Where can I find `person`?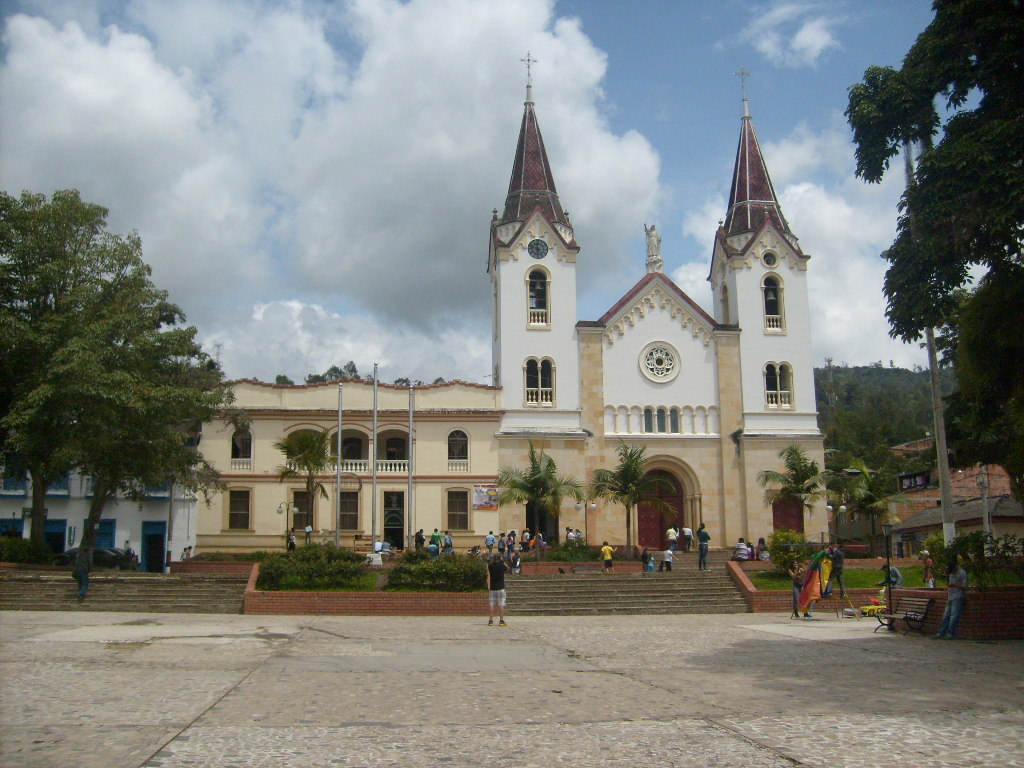
You can find it at (443,530,452,547).
